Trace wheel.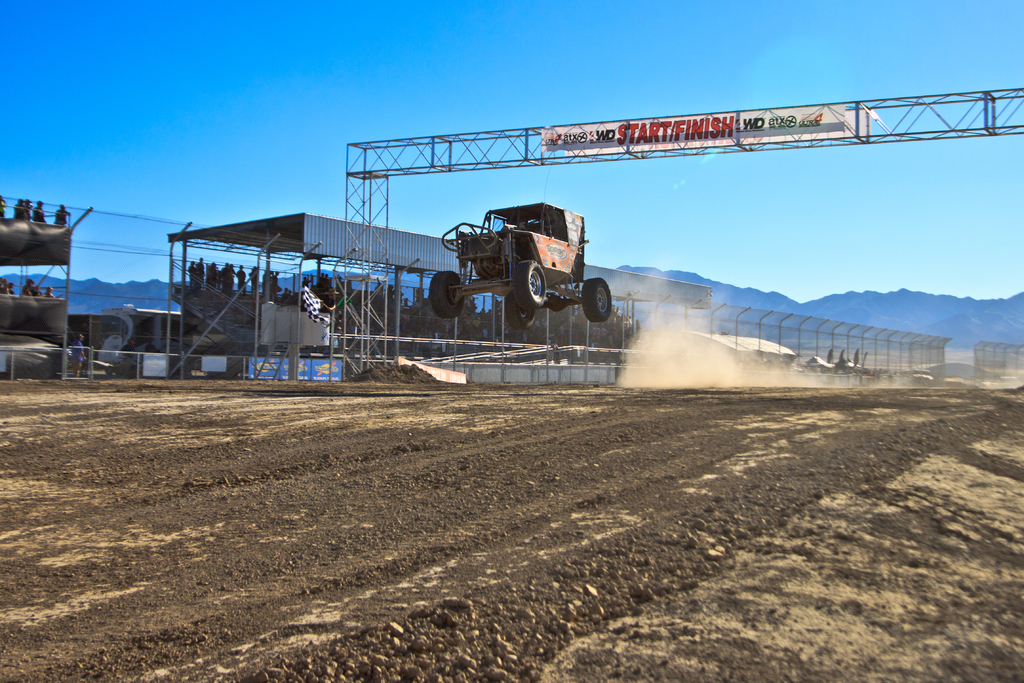
Traced to (430,268,464,316).
